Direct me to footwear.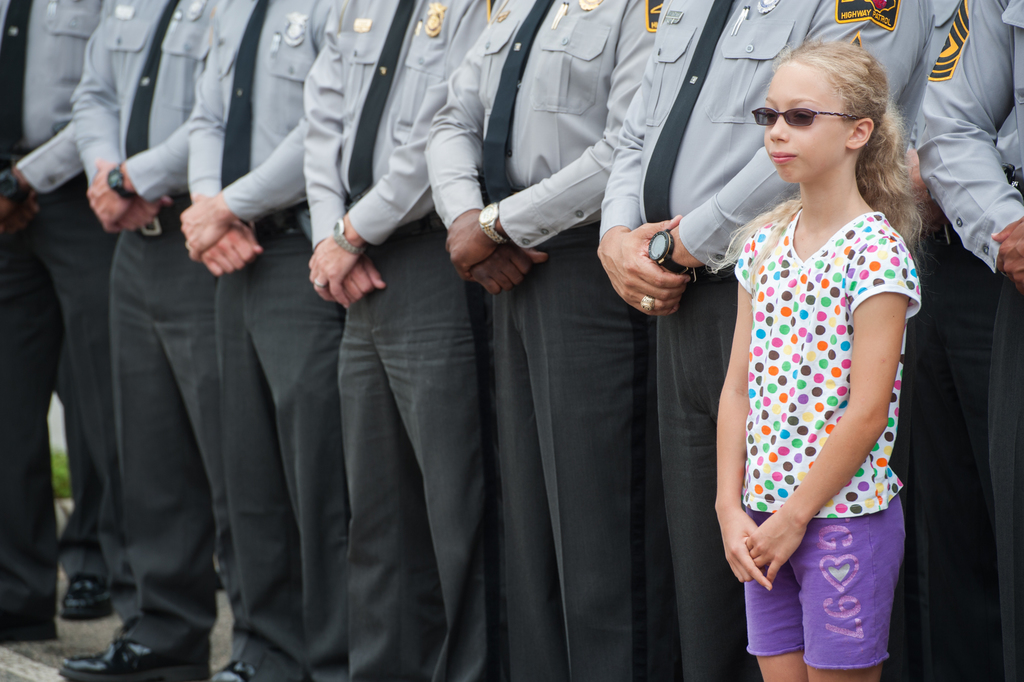
Direction: locate(215, 660, 254, 681).
